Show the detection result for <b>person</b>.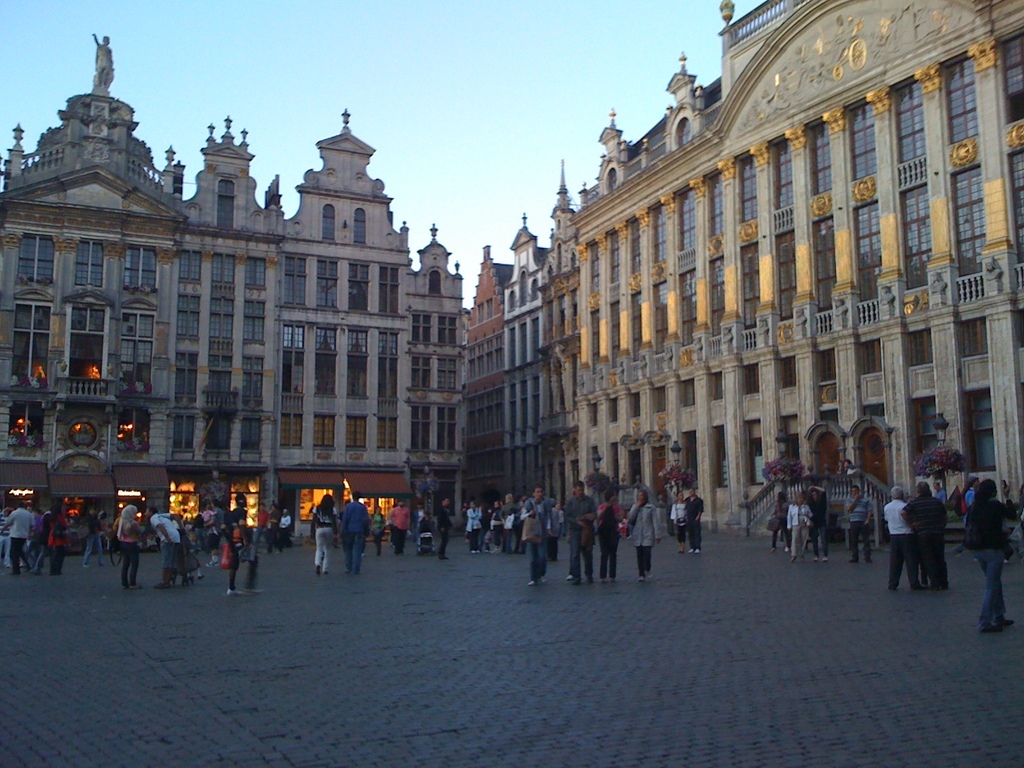
locate(940, 482, 1019, 631).
